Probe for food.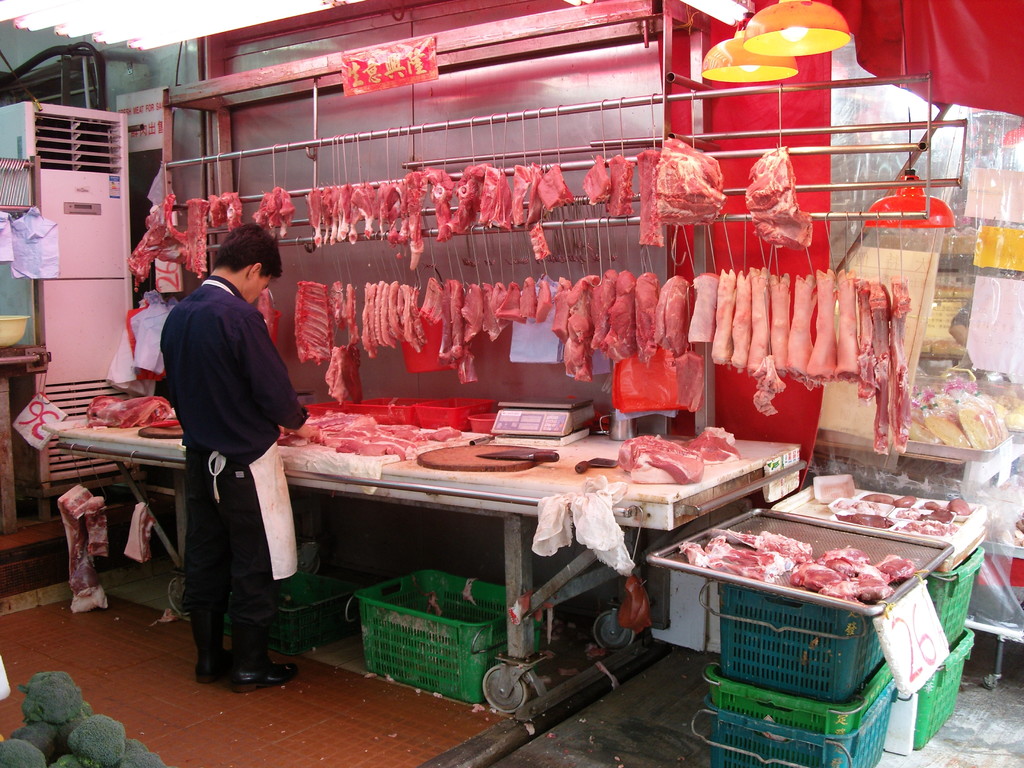
Probe result: (left=483, top=280, right=514, bottom=342).
